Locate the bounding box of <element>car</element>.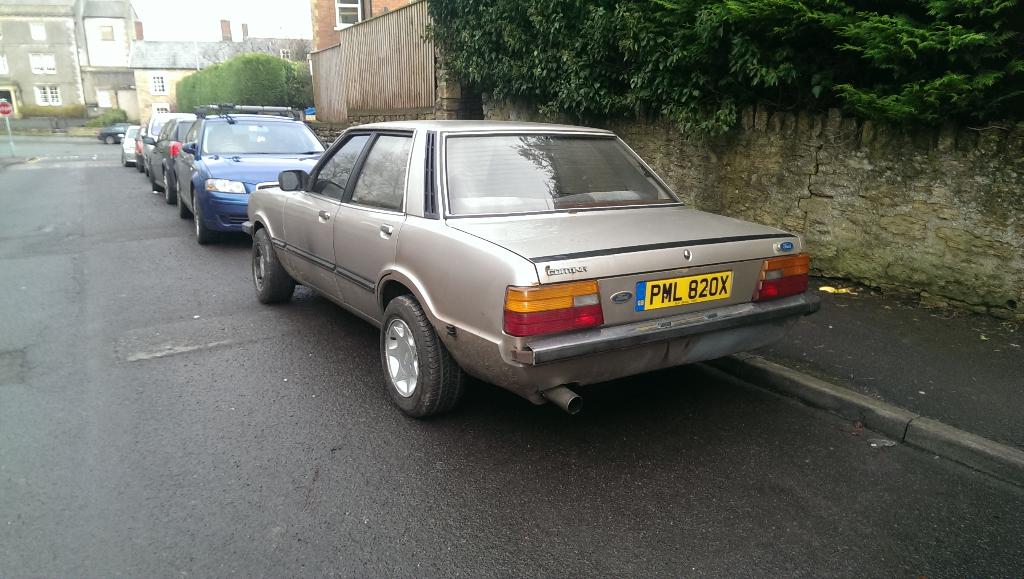
Bounding box: [left=117, top=115, right=141, bottom=166].
